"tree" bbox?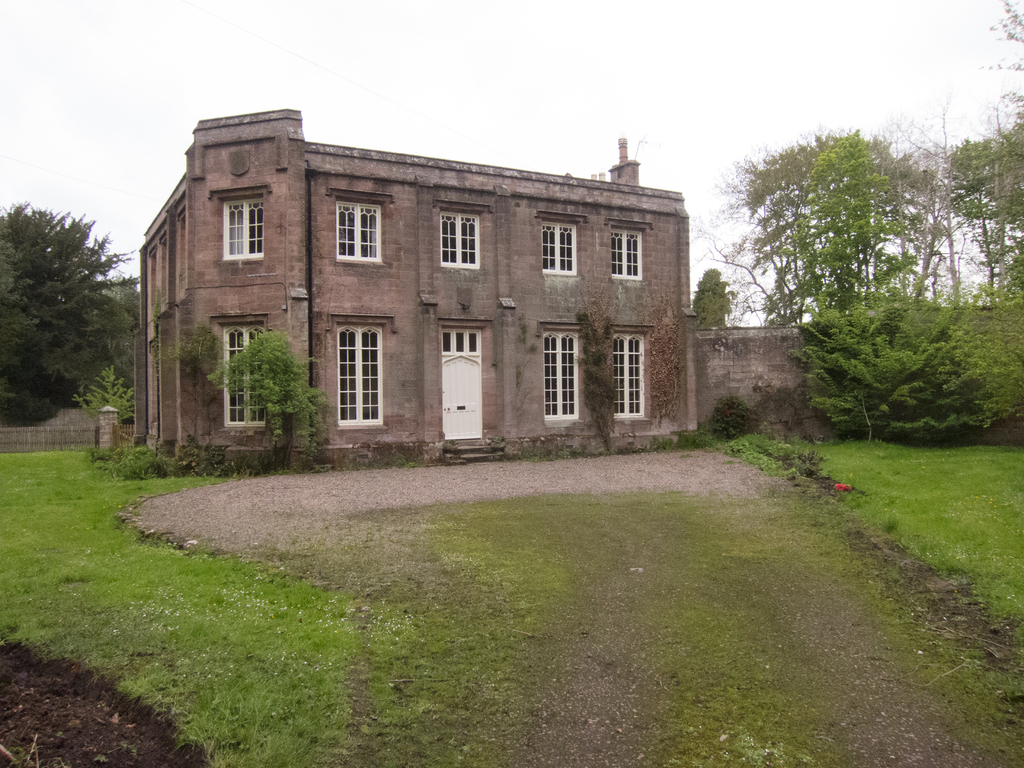
644, 292, 683, 429
